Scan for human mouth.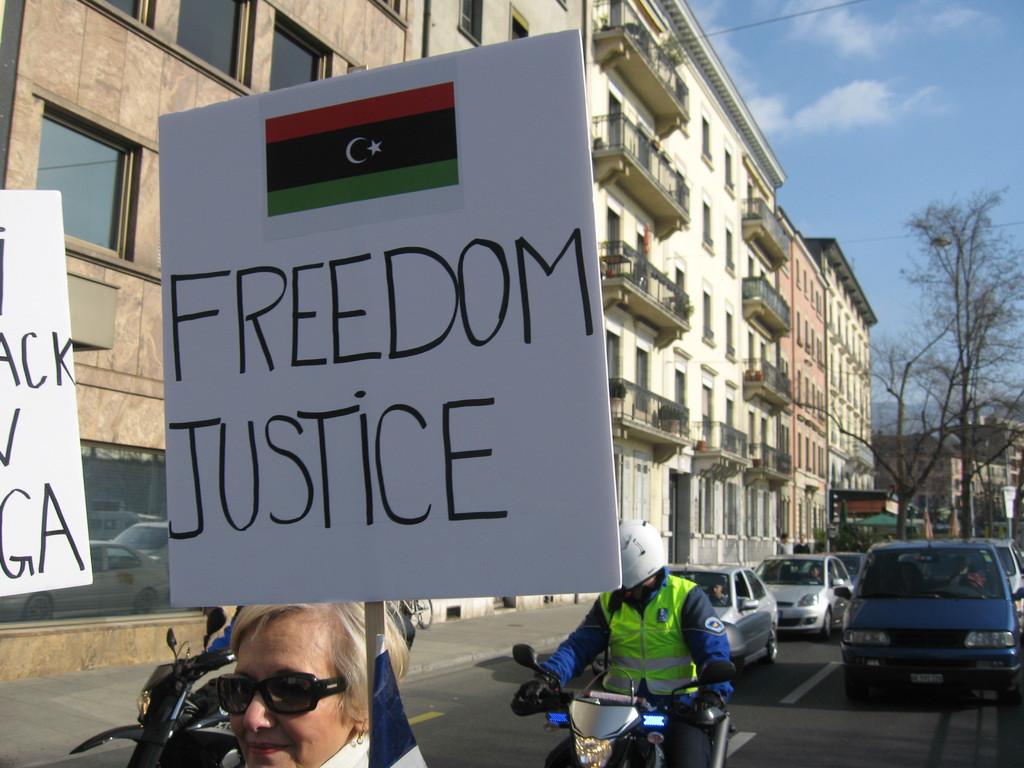
Scan result: BBox(245, 742, 284, 749).
